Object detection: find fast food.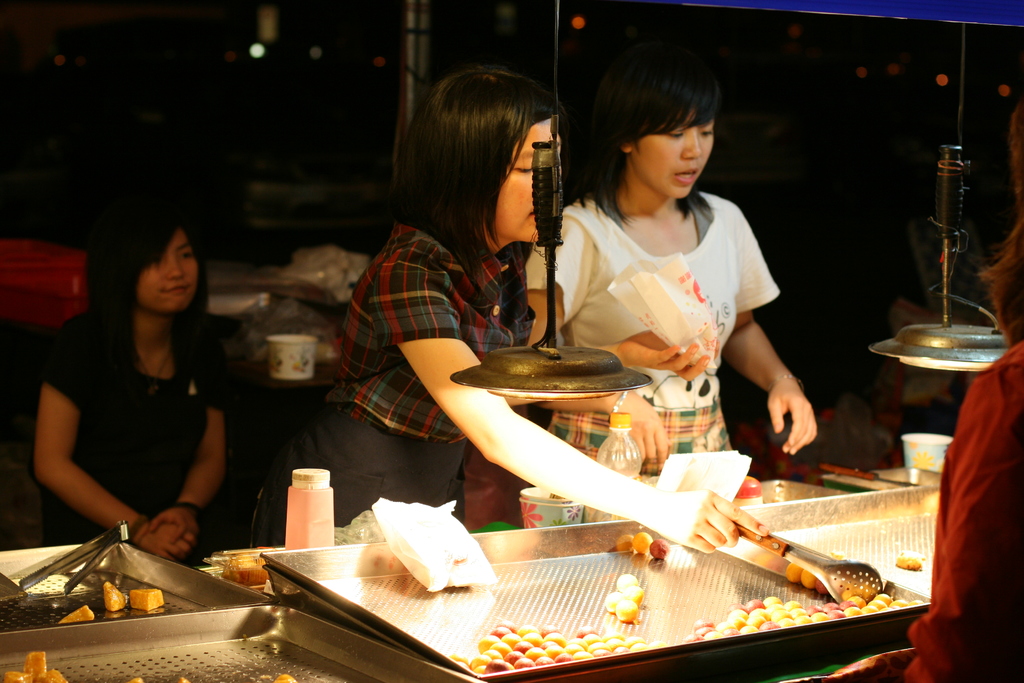
Rect(273, 674, 300, 682).
